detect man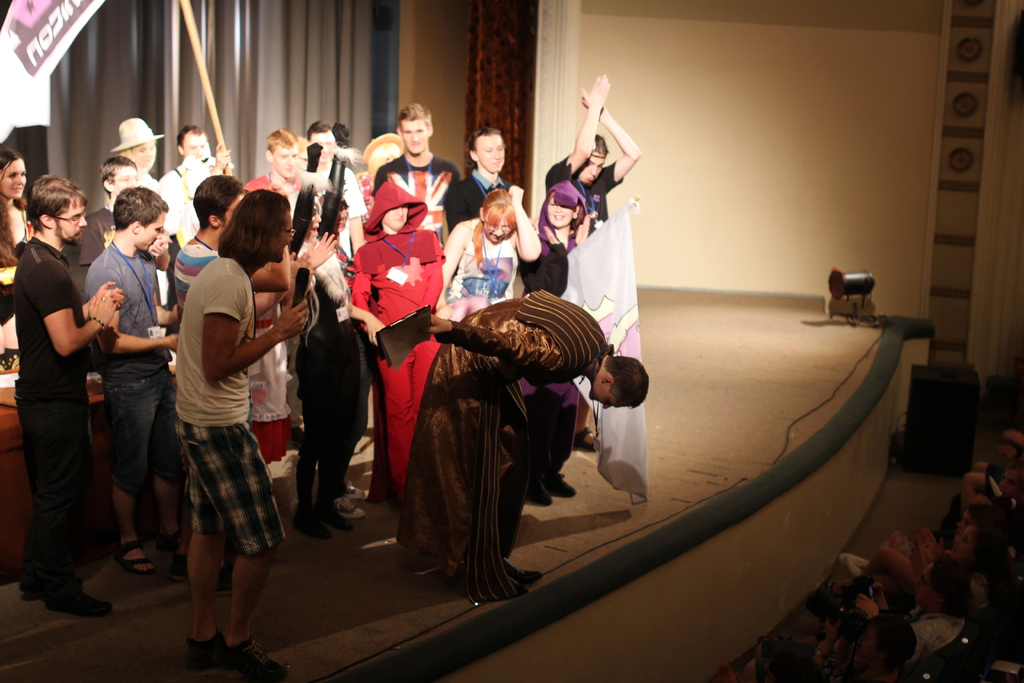
Rect(83, 155, 172, 271)
